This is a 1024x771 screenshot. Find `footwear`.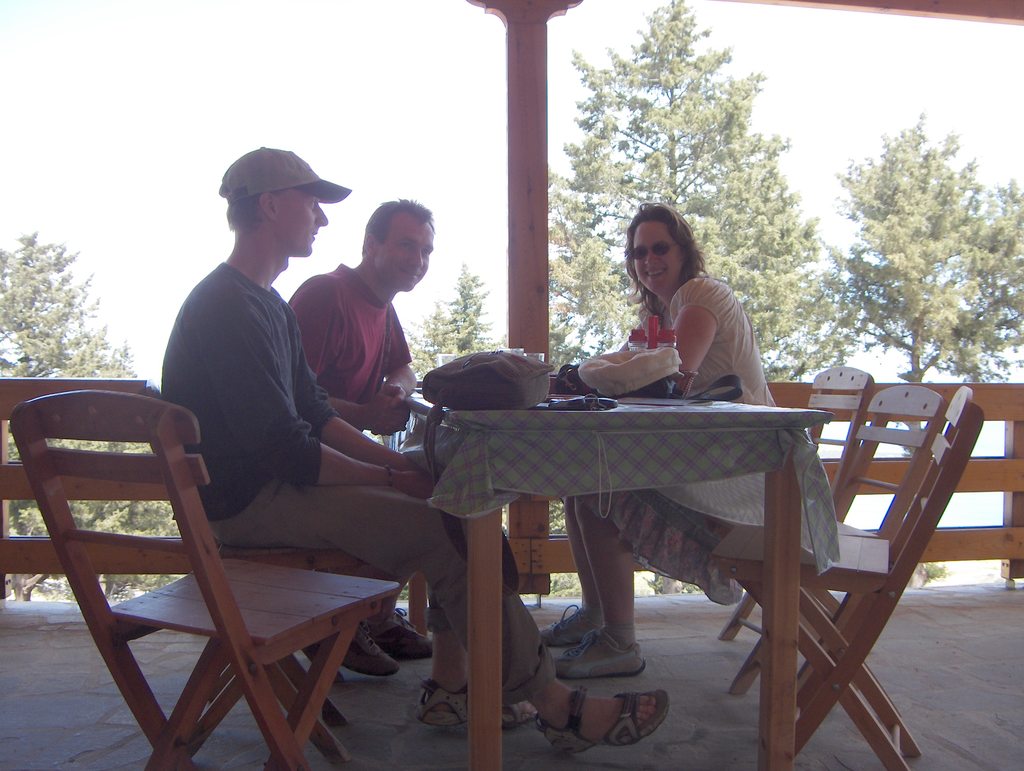
Bounding box: <box>415,686,533,731</box>.
